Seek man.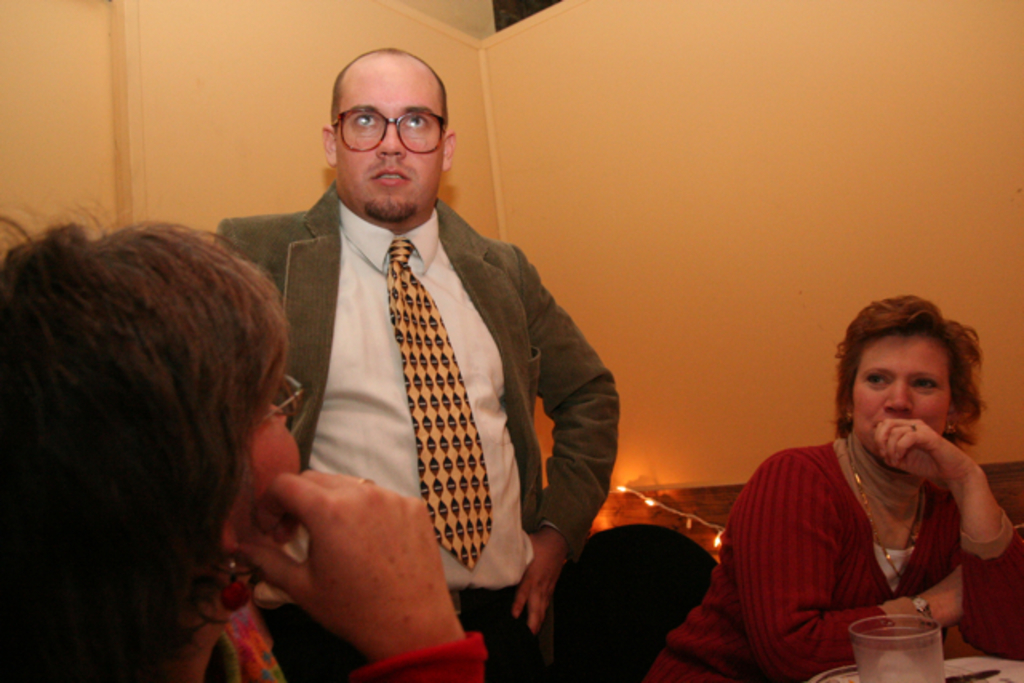
214,42,707,681.
